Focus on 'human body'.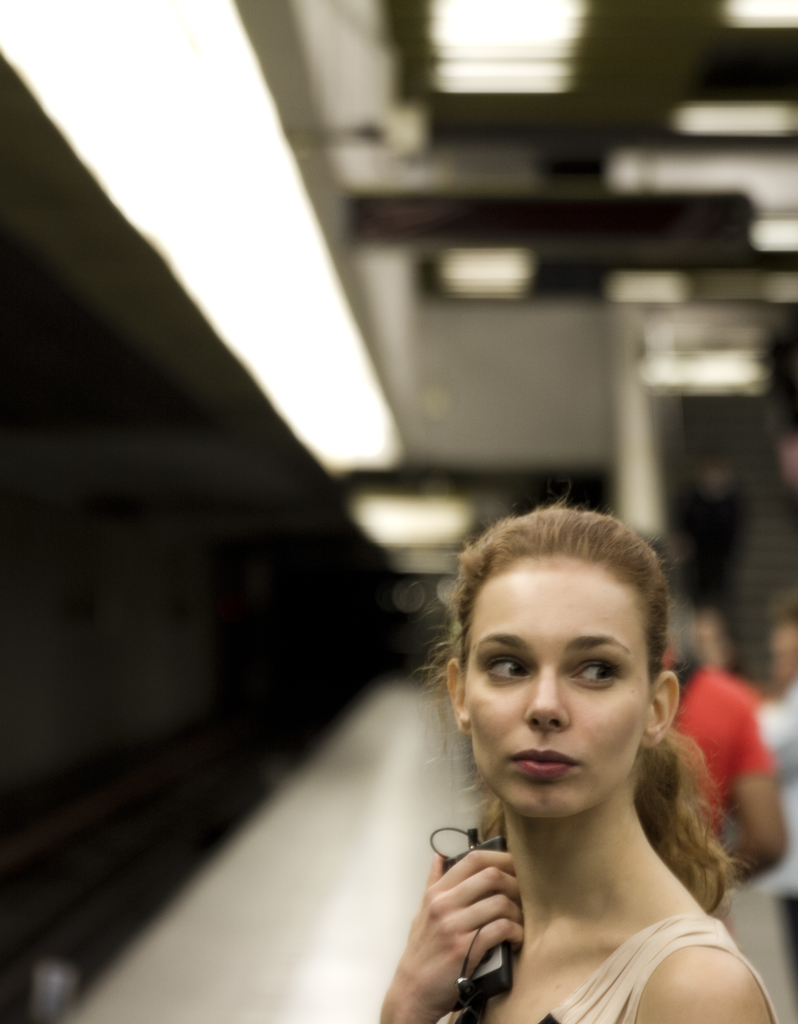
Focused at [left=760, top=598, right=797, bottom=967].
